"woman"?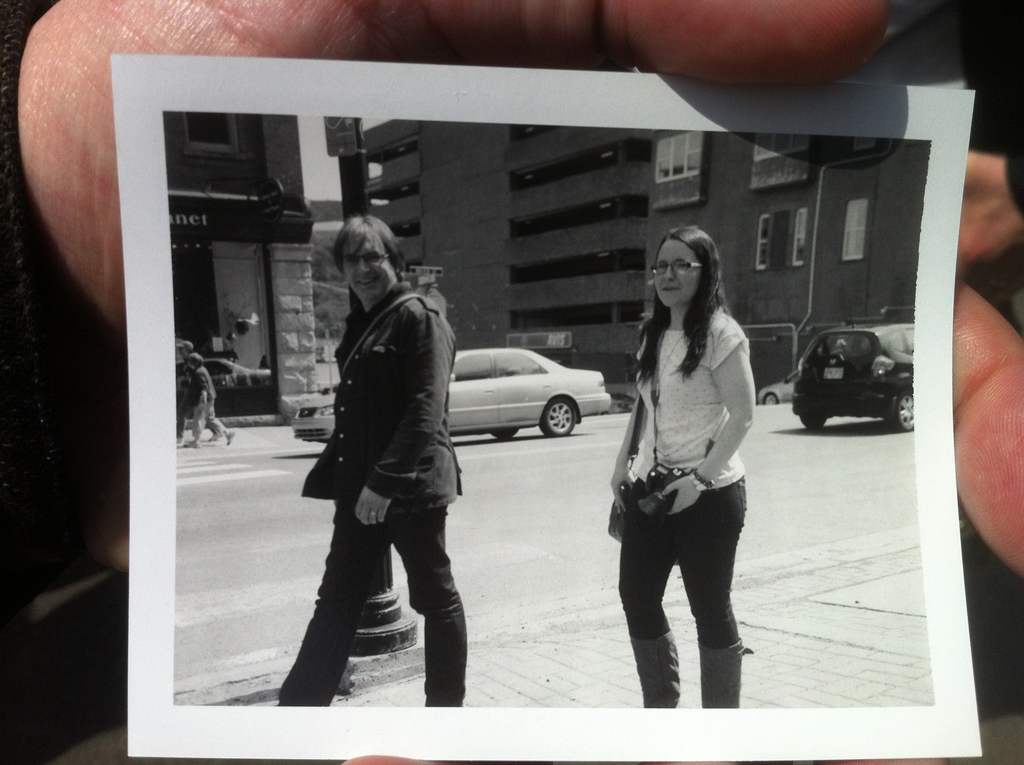
box(607, 229, 756, 713)
